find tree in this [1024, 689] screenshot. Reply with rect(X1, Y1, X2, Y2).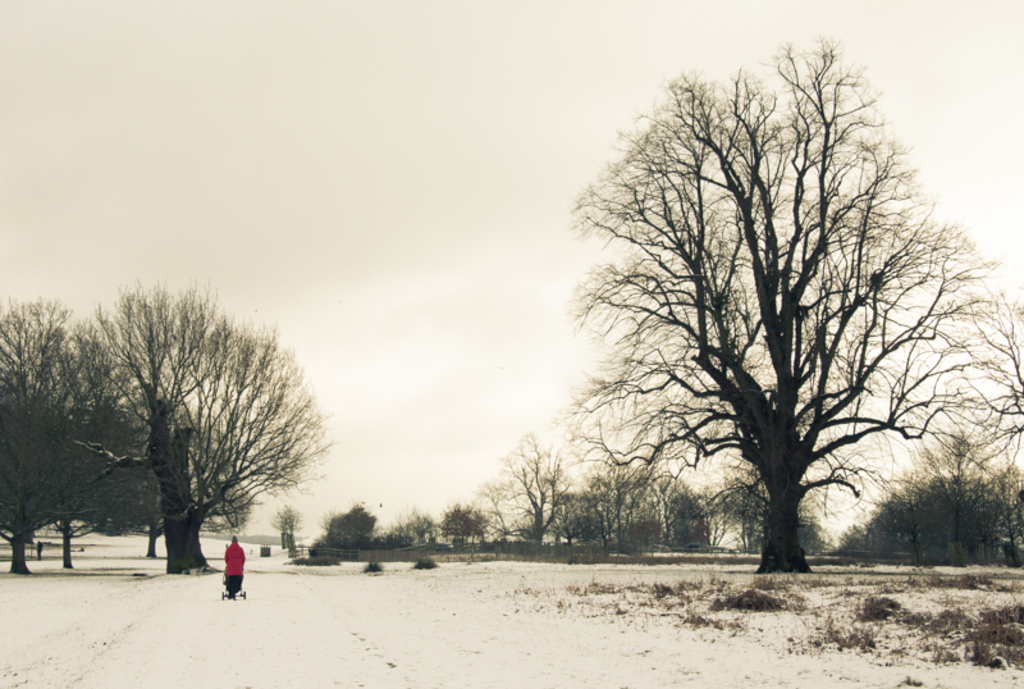
rect(96, 284, 332, 567).
